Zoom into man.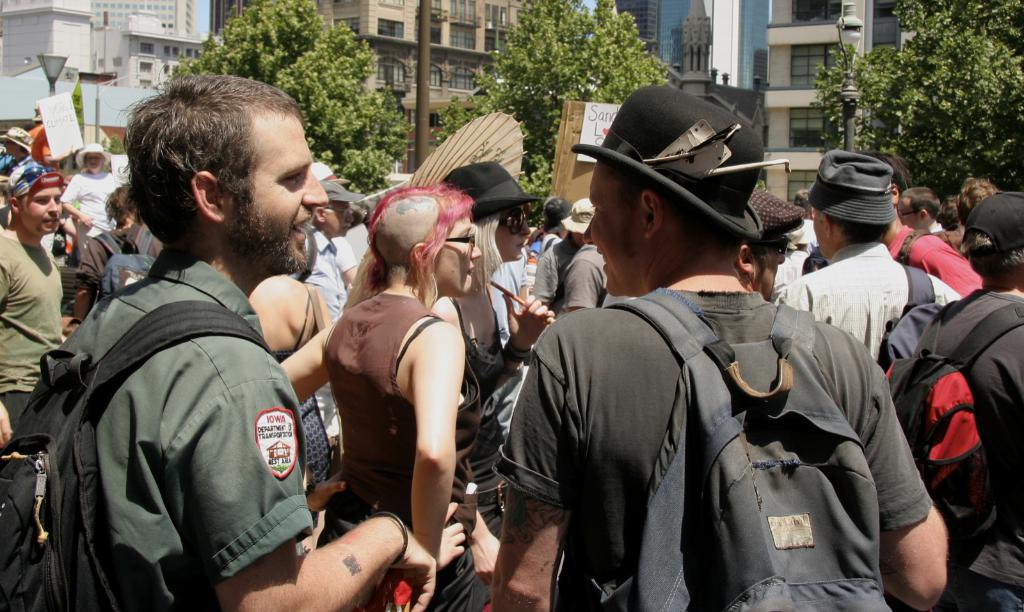
Zoom target: <bbox>15, 76, 452, 611</bbox>.
